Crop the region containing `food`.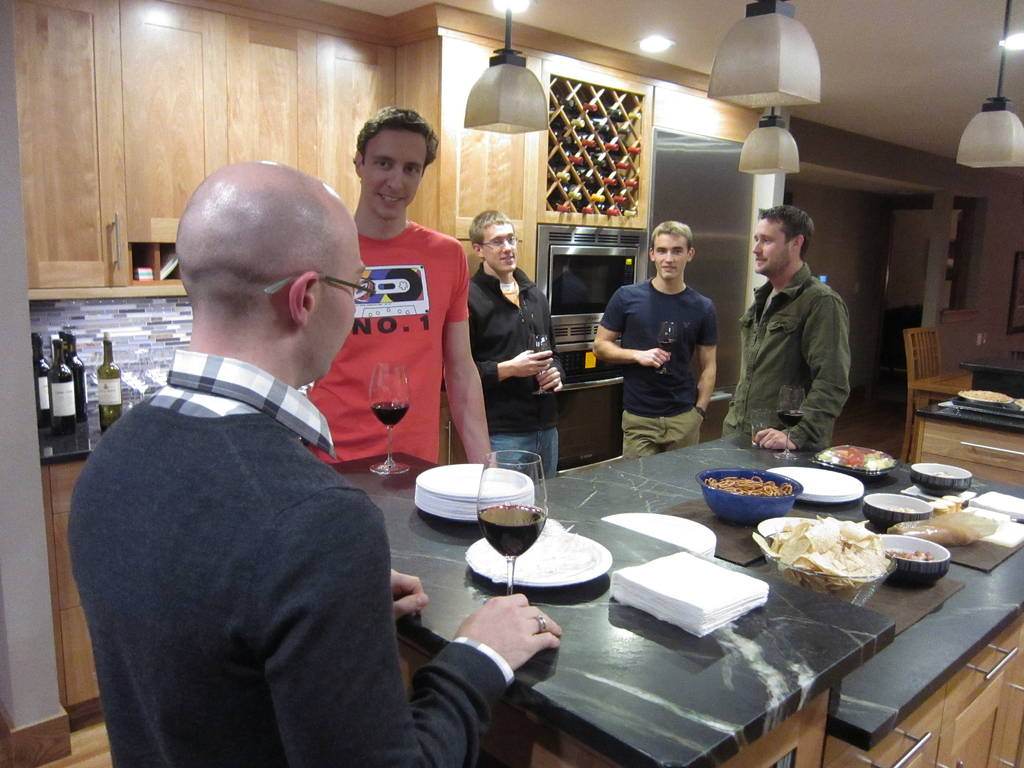
Crop region: {"x1": 959, "y1": 388, "x2": 1012, "y2": 403}.
